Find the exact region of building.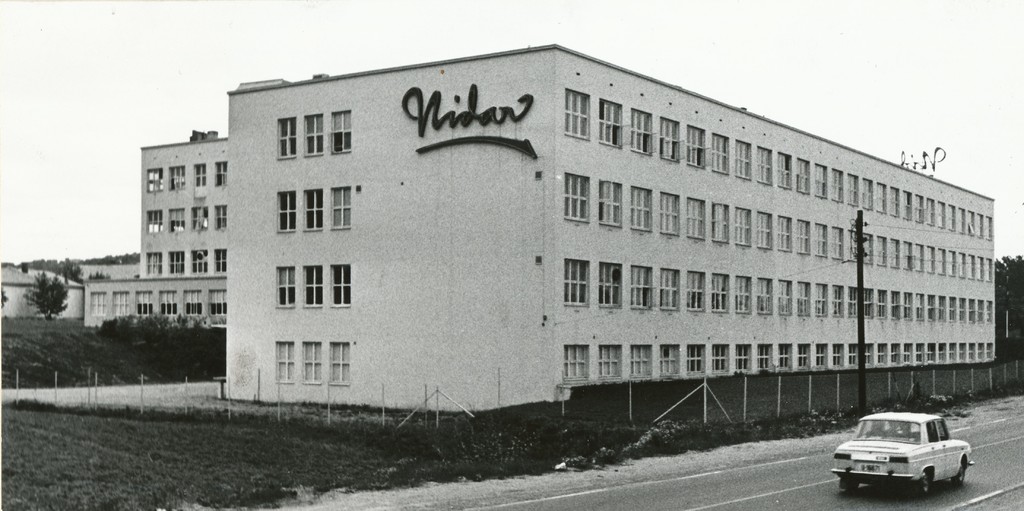
Exact region: l=83, t=41, r=1000, b=415.
